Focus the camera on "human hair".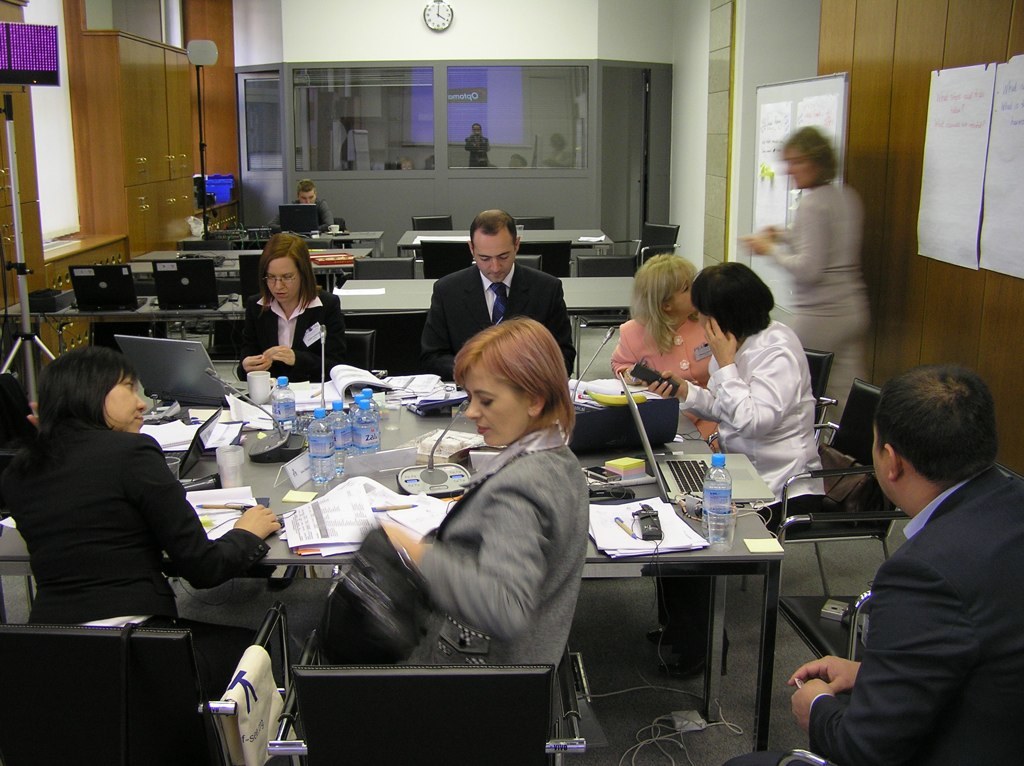
Focus region: 451/314/573/434.
